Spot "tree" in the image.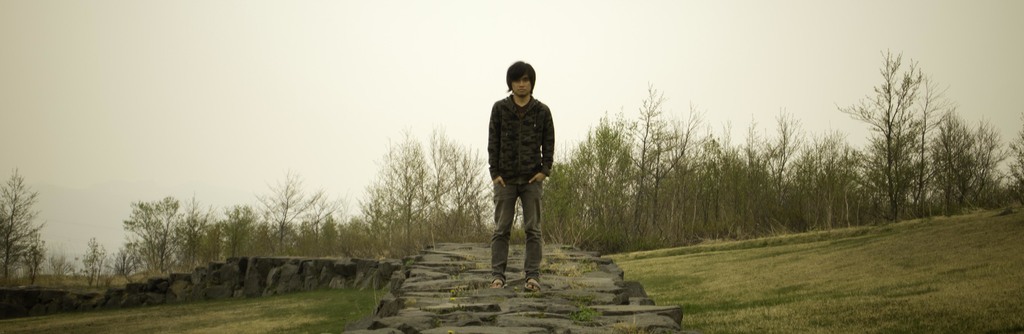
"tree" found at {"left": 843, "top": 33, "right": 925, "bottom": 217}.
